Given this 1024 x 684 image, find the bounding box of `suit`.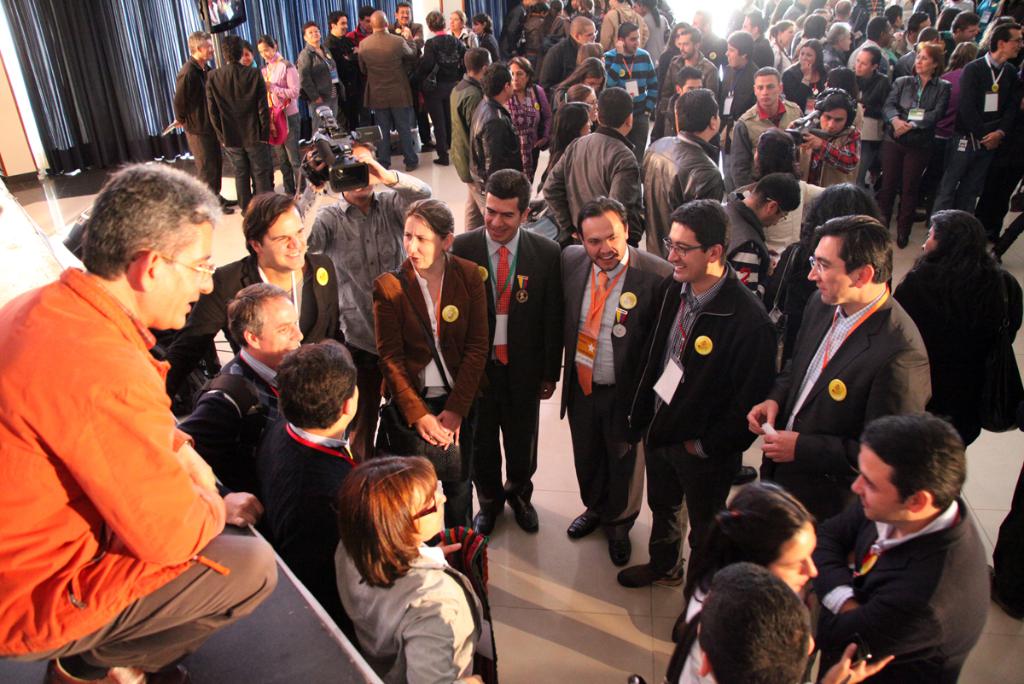
bbox(371, 254, 492, 530).
